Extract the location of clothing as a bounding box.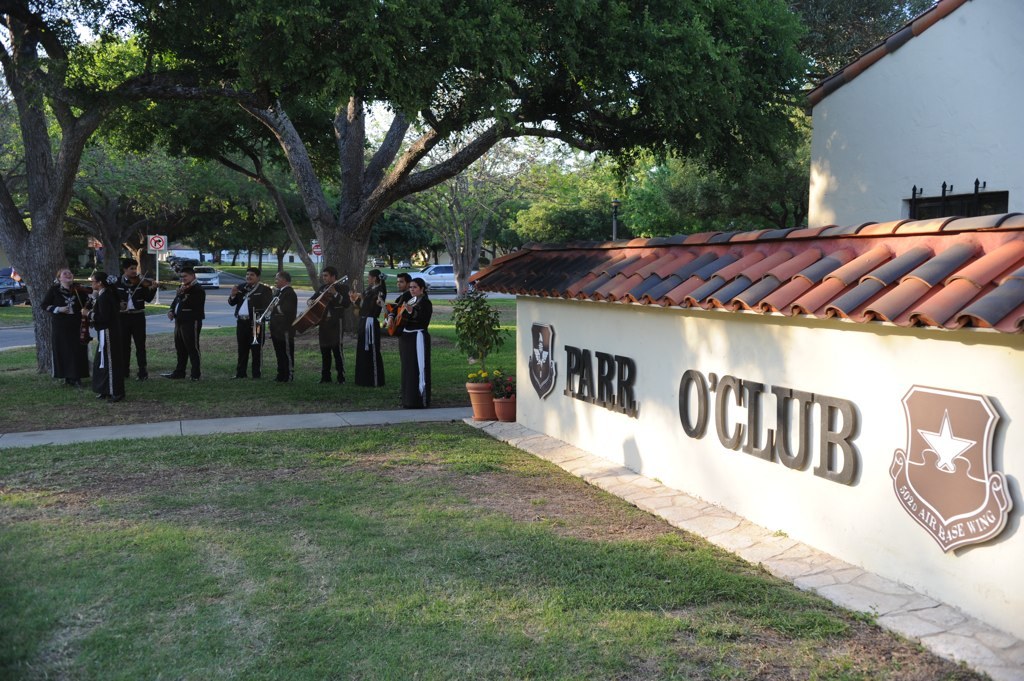
crop(39, 283, 97, 383).
